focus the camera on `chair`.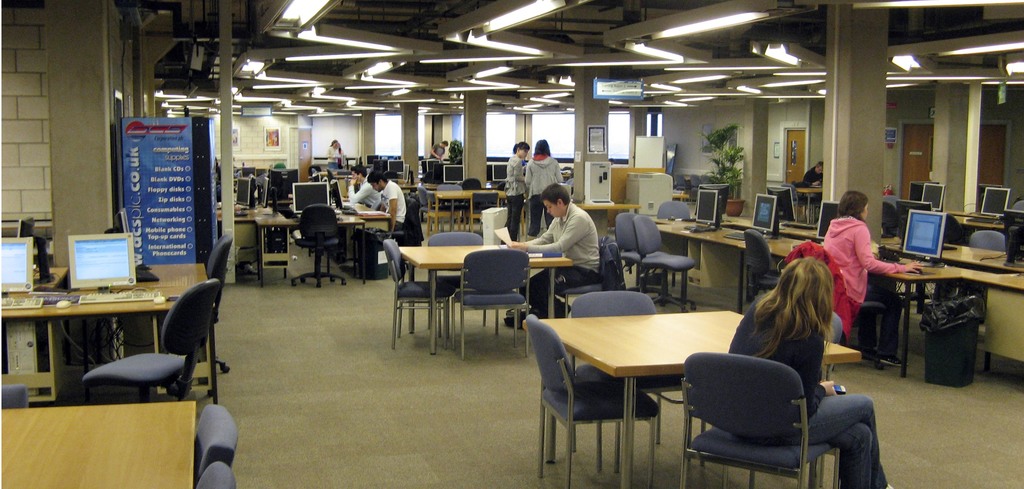
Focus region: bbox(423, 231, 484, 341).
